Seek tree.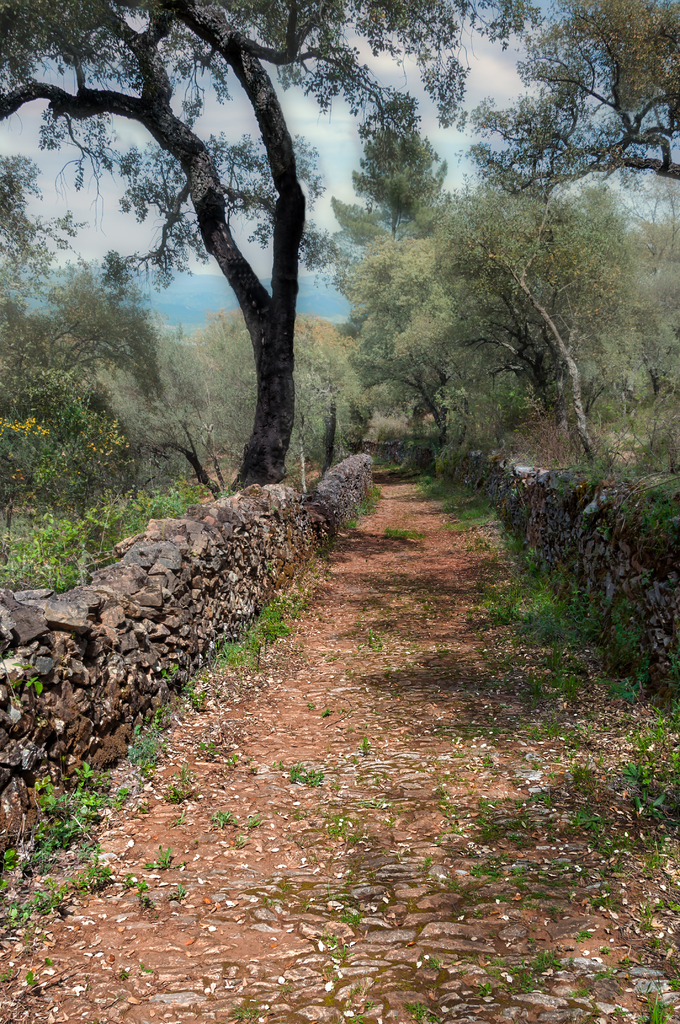
detection(469, 0, 679, 195).
